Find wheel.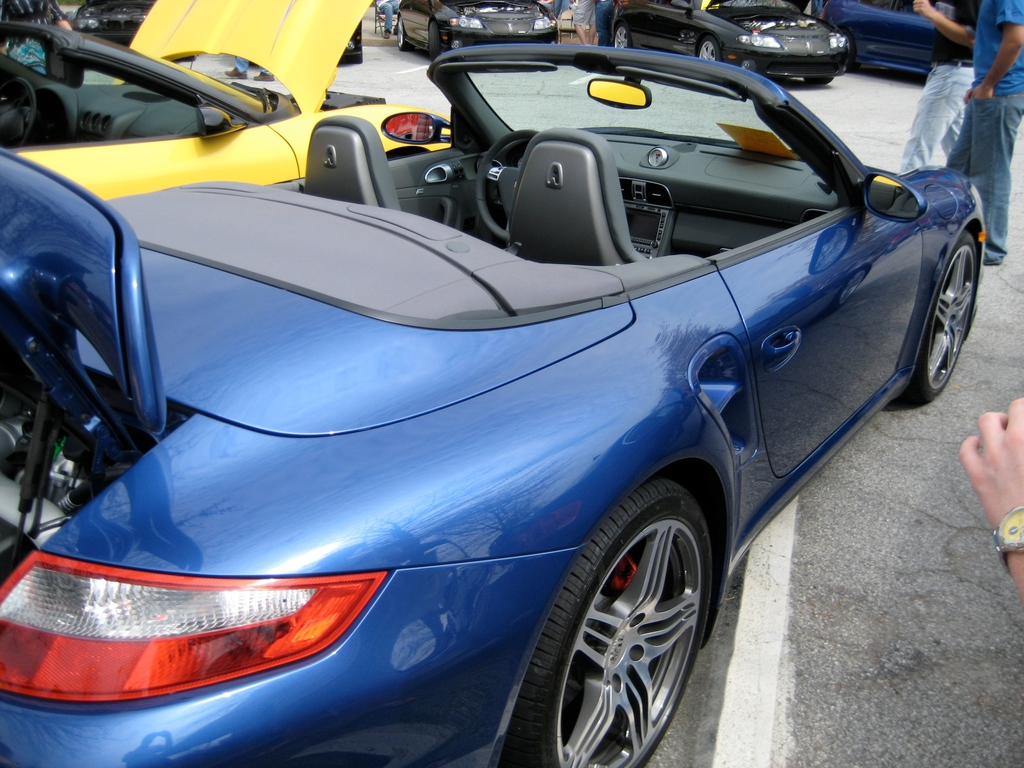
crop(474, 130, 537, 243).
